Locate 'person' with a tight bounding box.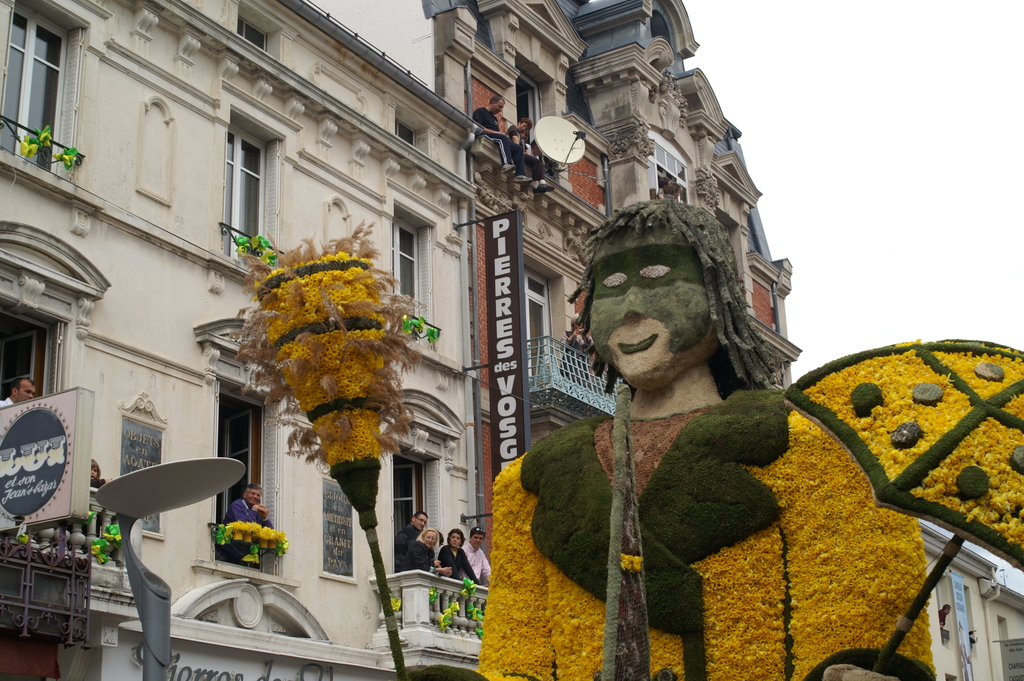
detection(0, 371, 38, 413).
